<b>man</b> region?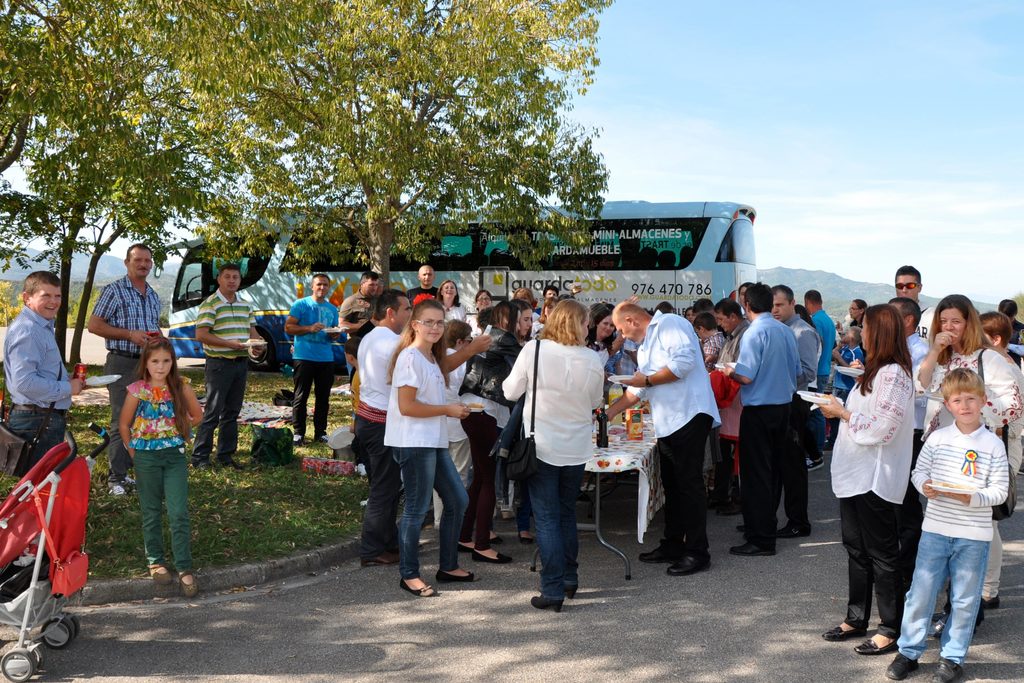
box(194, 262, 268, 468)
